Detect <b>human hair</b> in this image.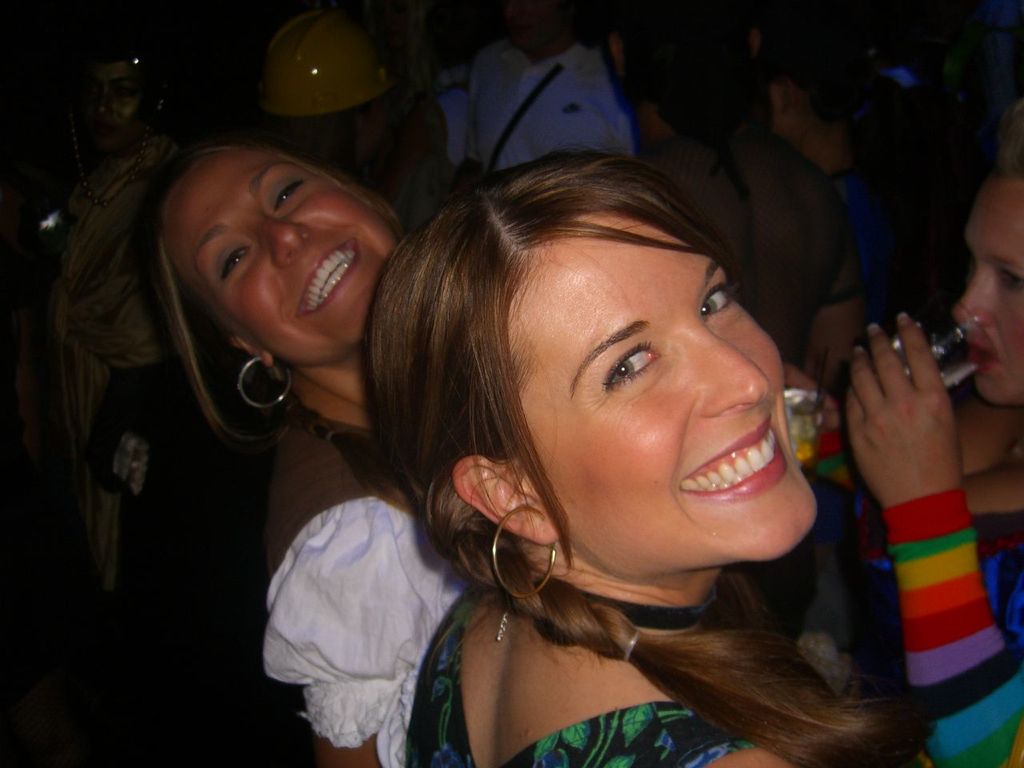
Detection: bbox=[378, 146, 826, 696].
